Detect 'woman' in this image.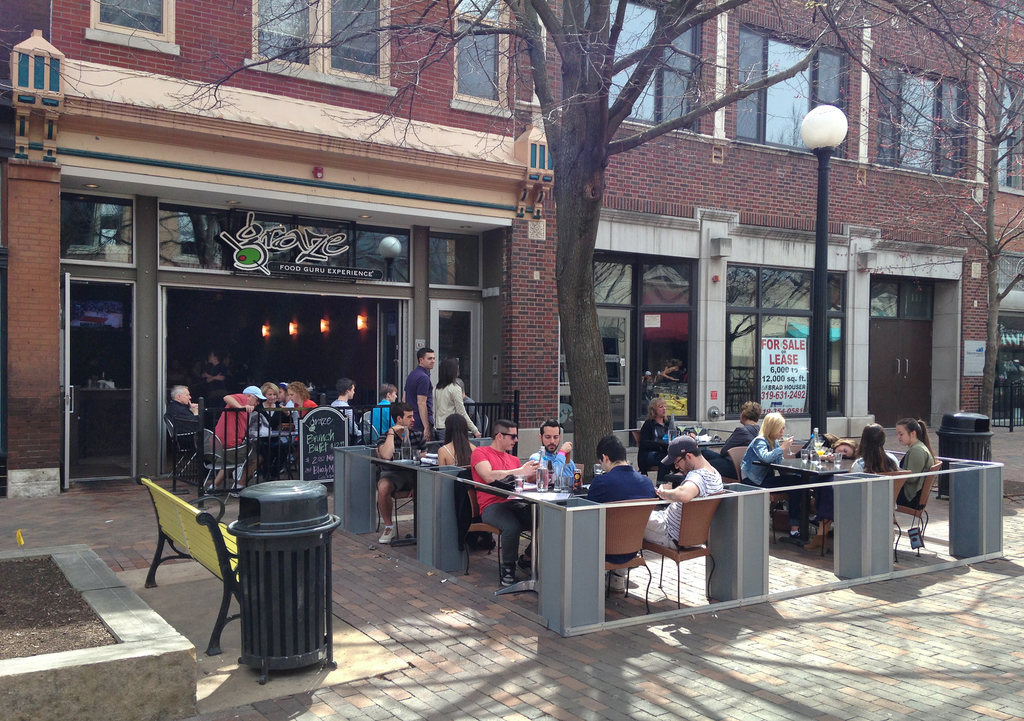
Detection: left=438, top=417, right=481, bottom=474.
